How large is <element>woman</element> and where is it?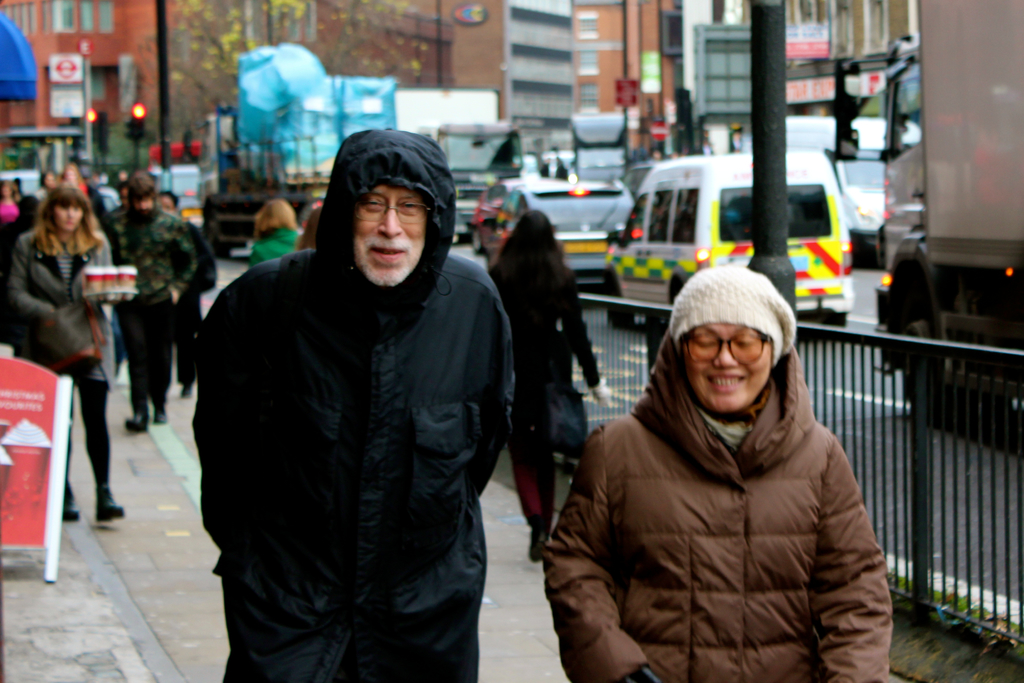
Bounding box: region(248, 199, 302, 272).
